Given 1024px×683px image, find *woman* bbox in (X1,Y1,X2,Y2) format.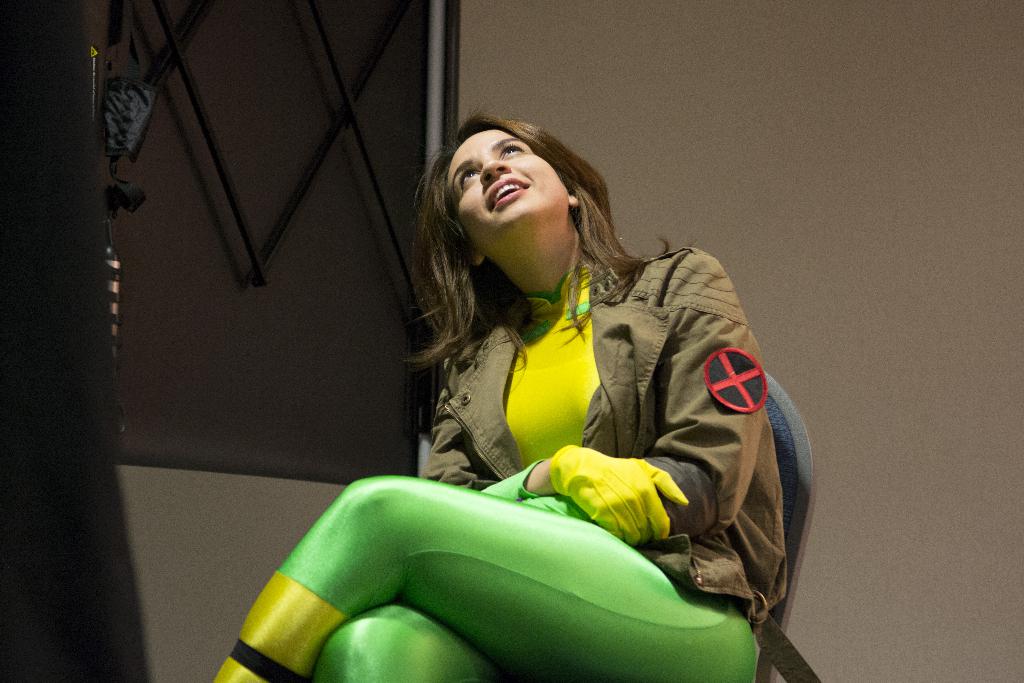
(212,104,824,682).
